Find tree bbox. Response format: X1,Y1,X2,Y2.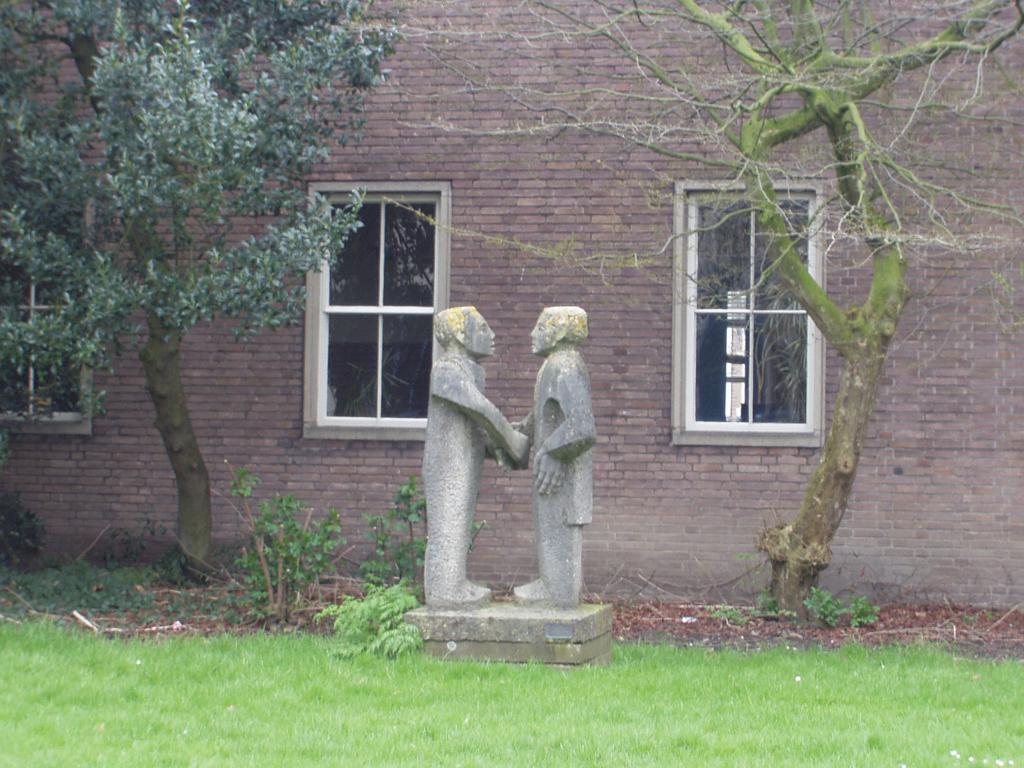
345,0,1023,636.
